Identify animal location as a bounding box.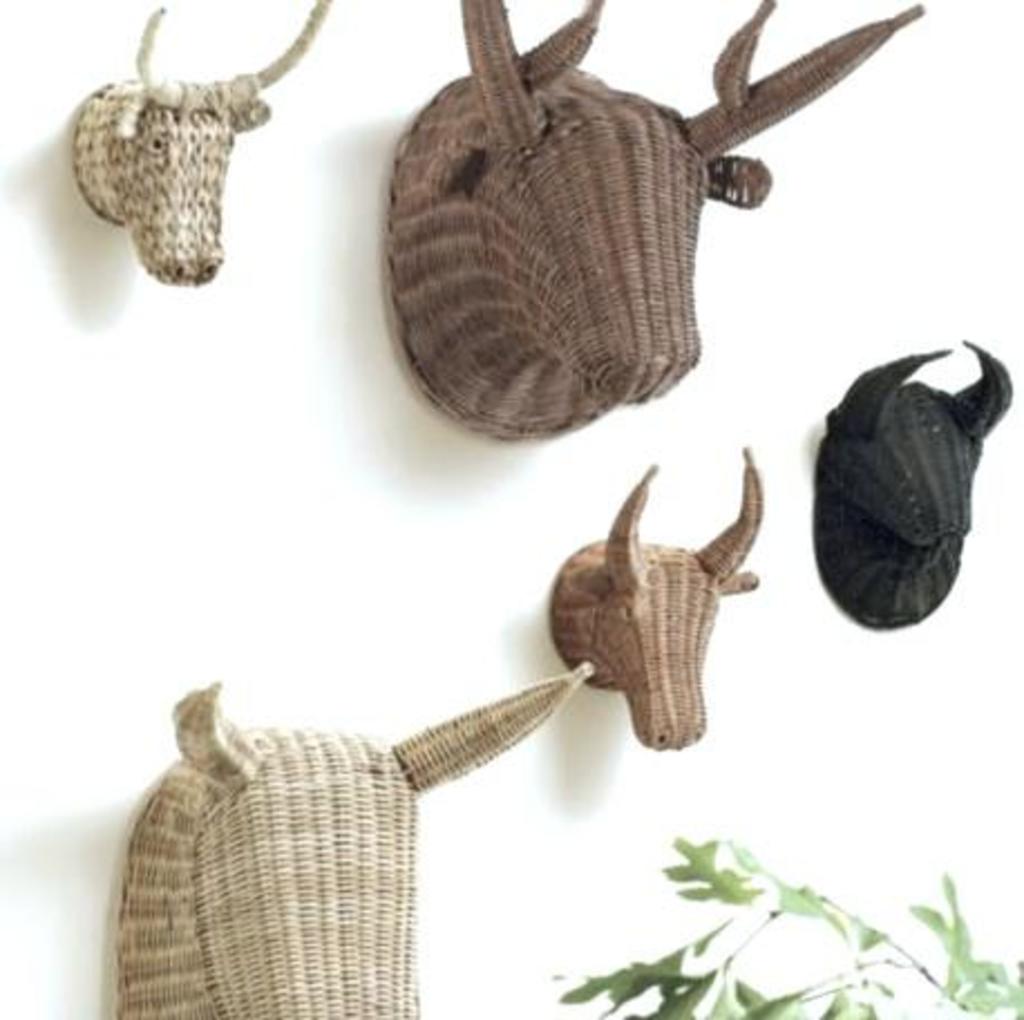
x1=385, y1=0, x2=935, y2=441.
